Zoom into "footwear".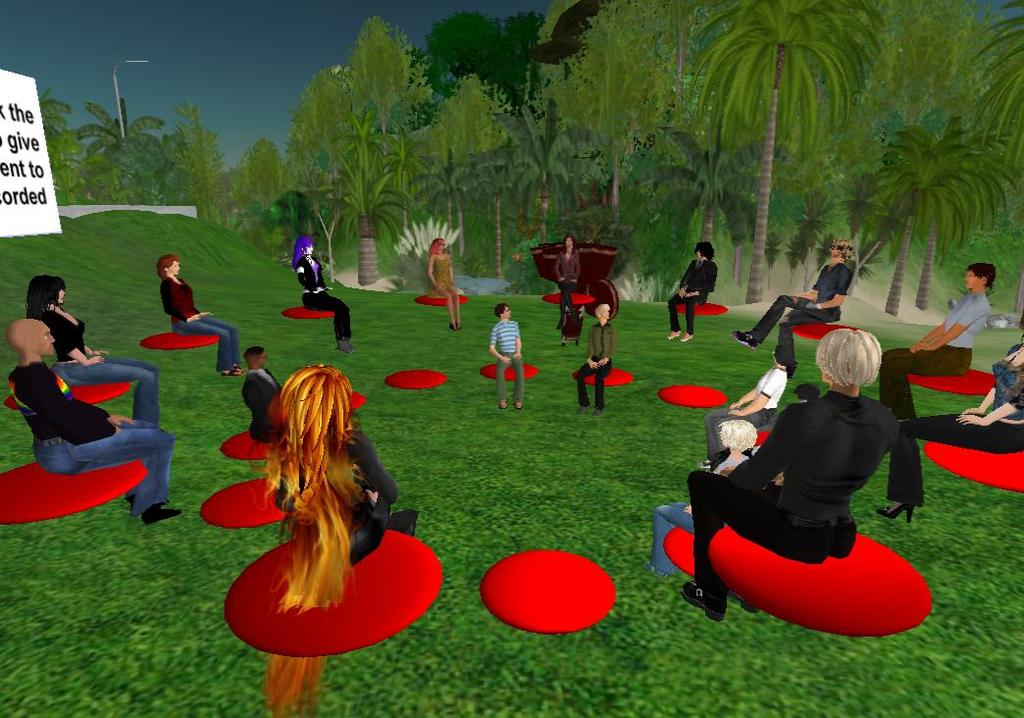
Zoom target: locate(453, 324, 461, 330).
